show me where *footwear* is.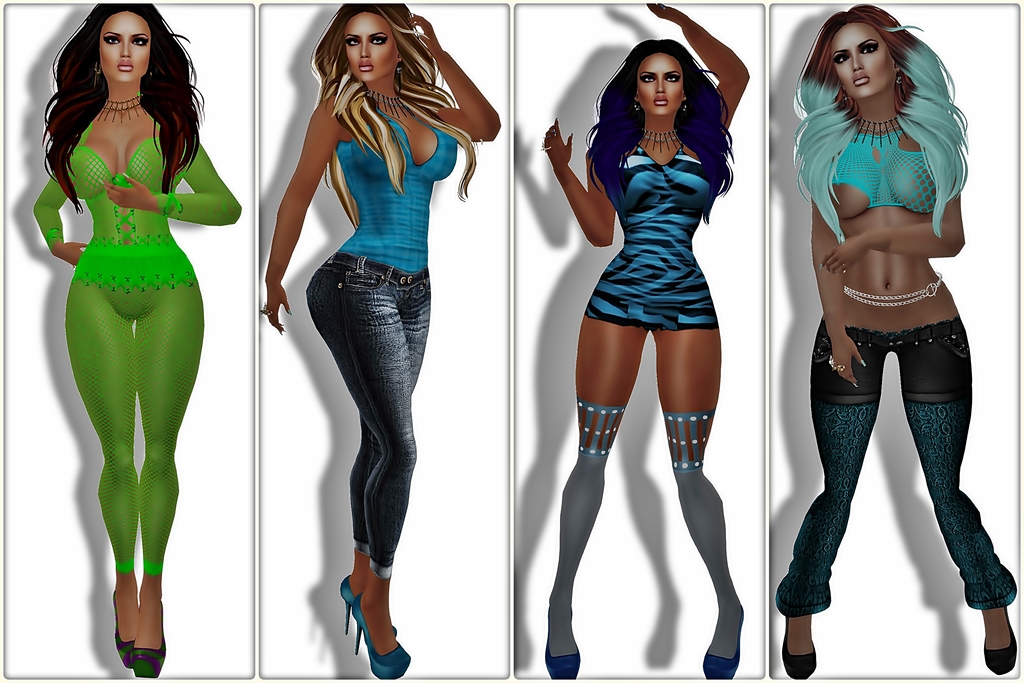
*footwear* is at box(132, 604, 166, 682).
